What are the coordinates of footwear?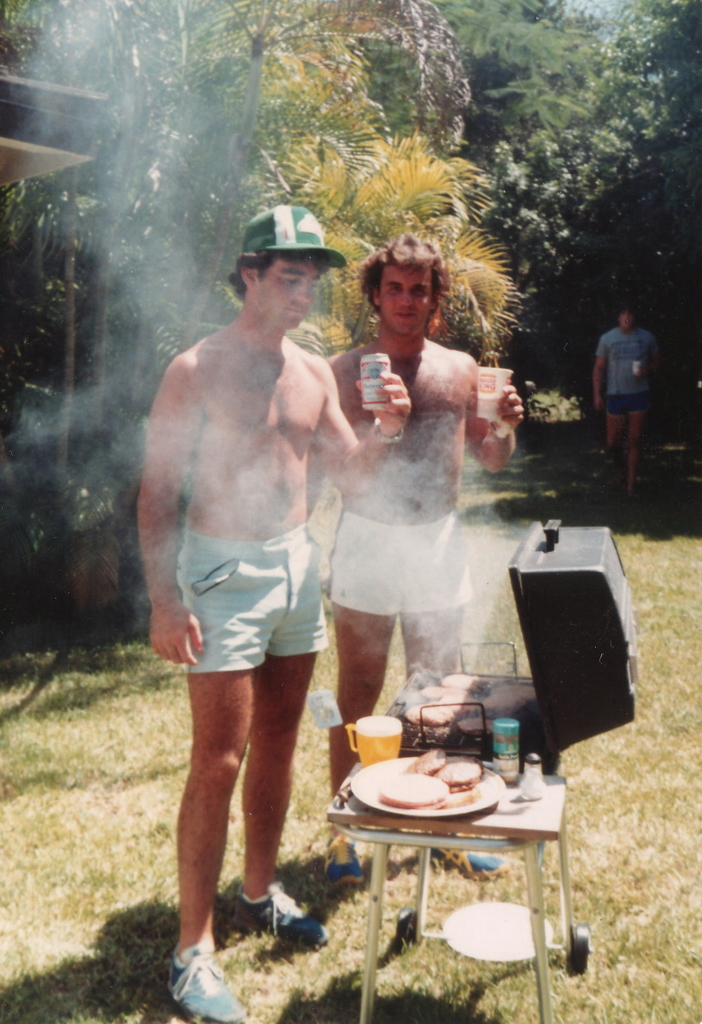
pyautogui.locateOnScreen(432, 845, 496, 875).
